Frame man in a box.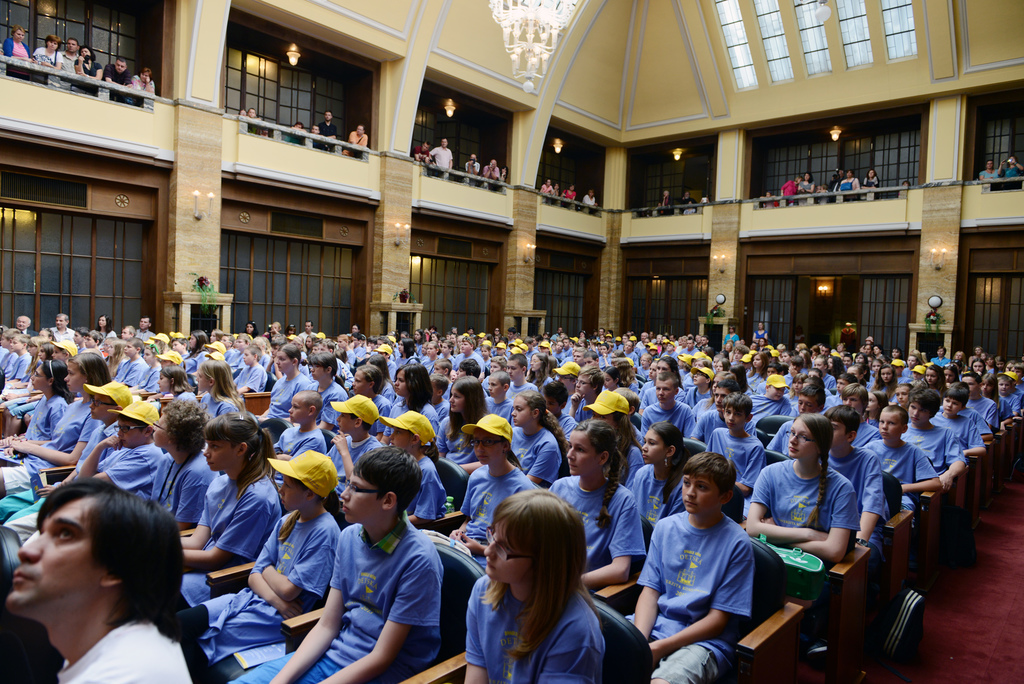
<region>577, 191, 601, 213</region>.
